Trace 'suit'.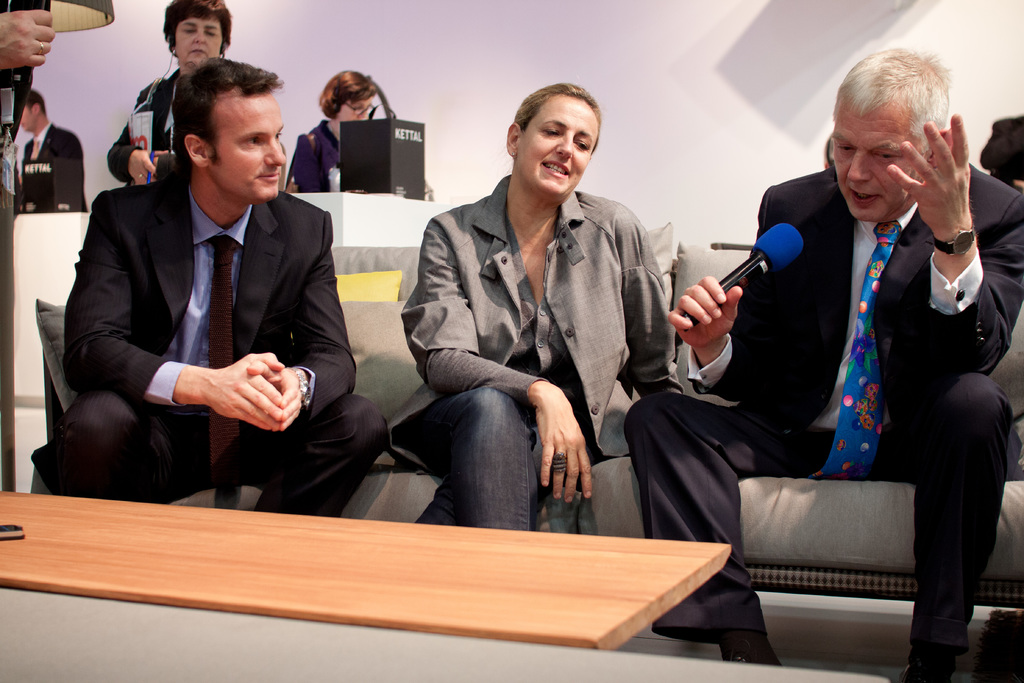
Traced to rect(625, 167, 1023, 646).
